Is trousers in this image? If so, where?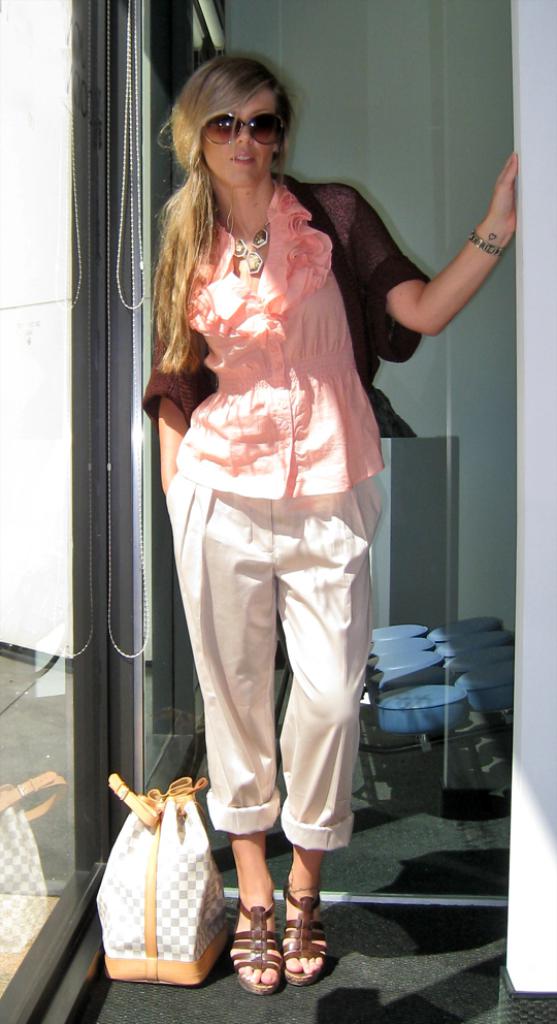
Yes, at pyautogui.locateOnScreen(181, 489, 362, 906).
